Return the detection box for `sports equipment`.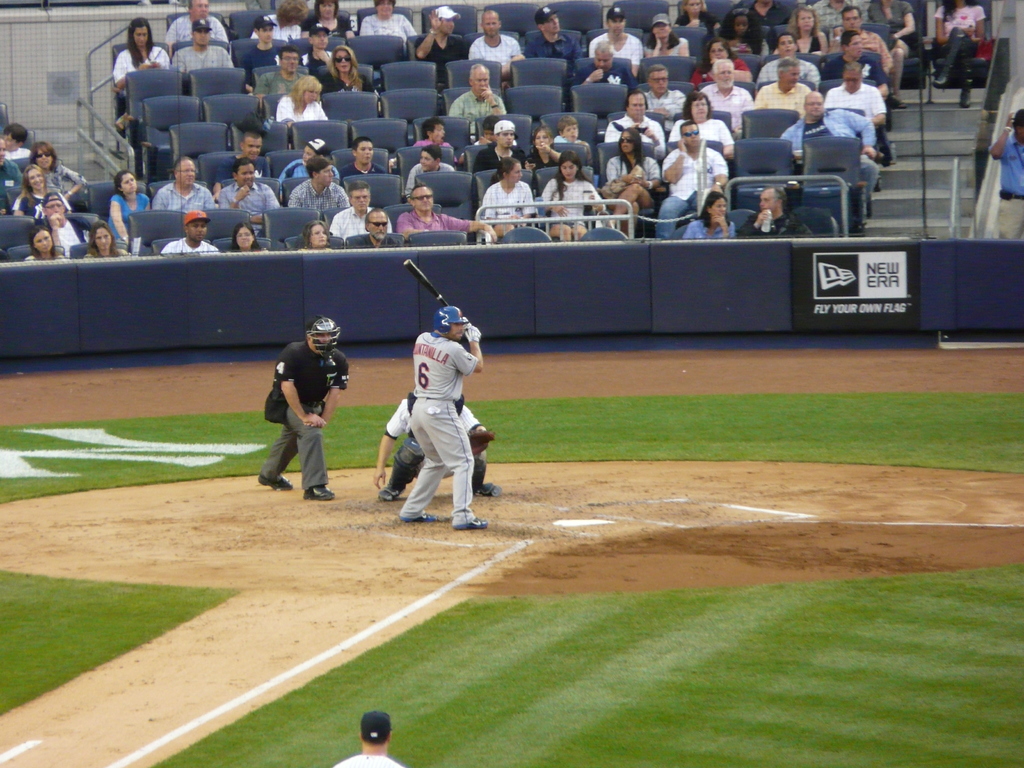
box(305, 314, 340, 354).
